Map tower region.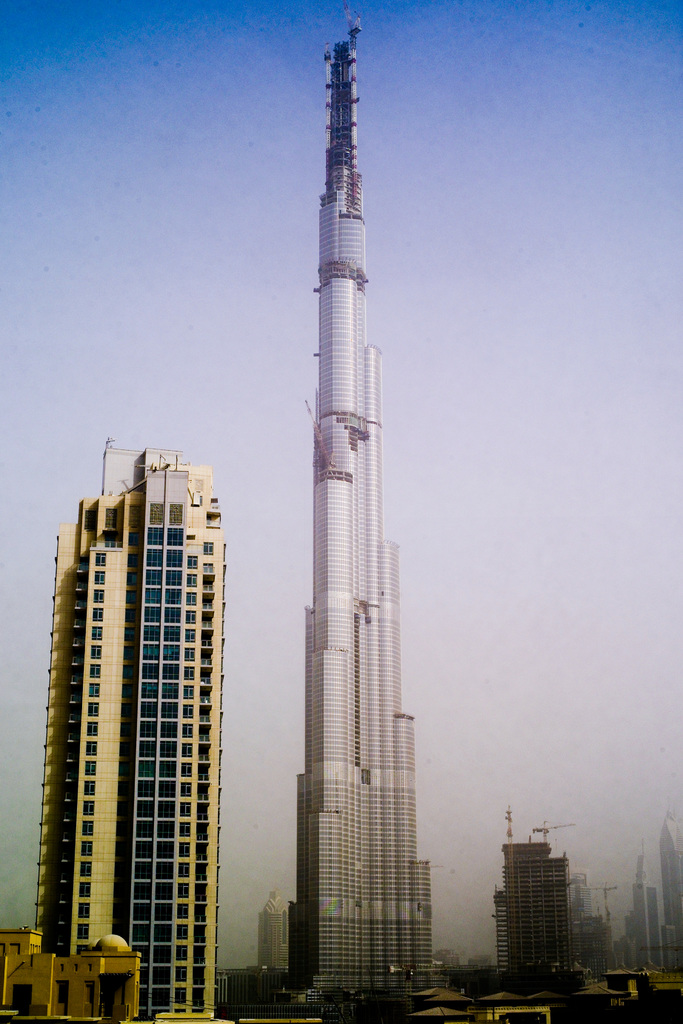
Mapped to [500, 824, 589, 1020].
